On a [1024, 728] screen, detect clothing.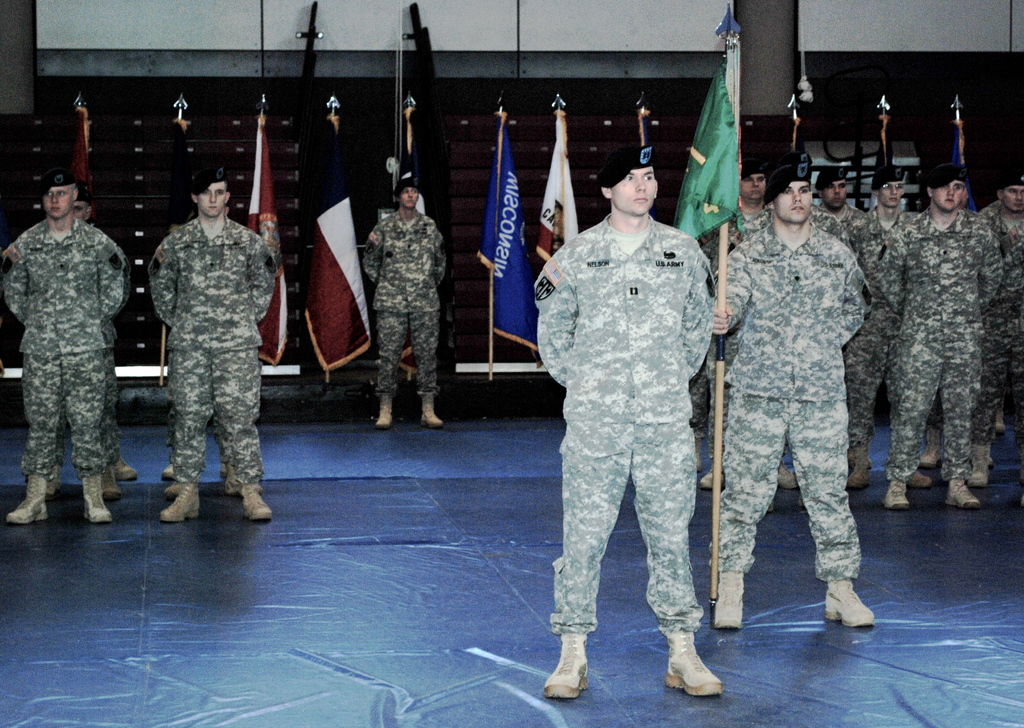
358/208/447/406.
